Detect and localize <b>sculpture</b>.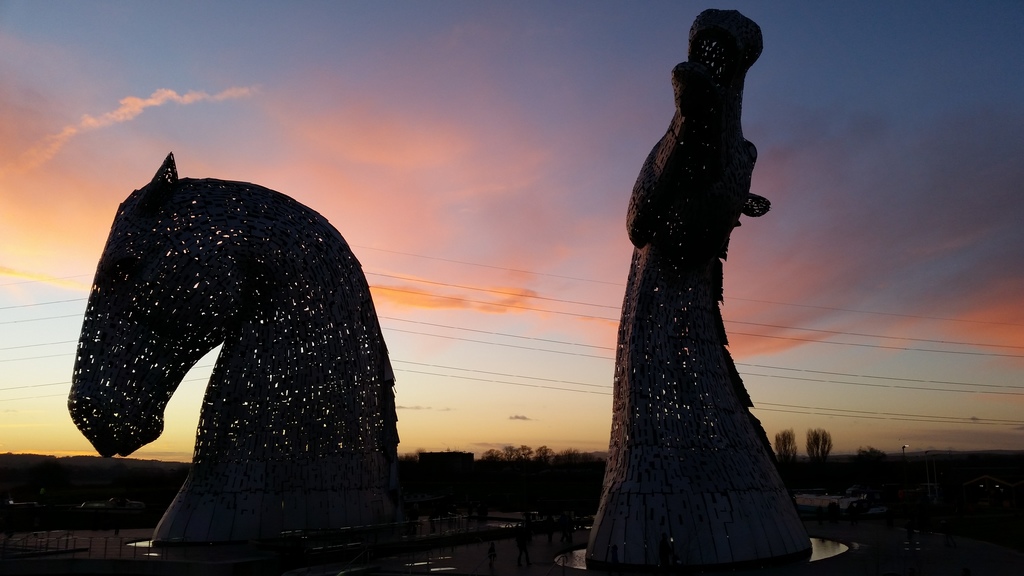
Localized at [x1=585, y1=8, x2=808, y2=575].
